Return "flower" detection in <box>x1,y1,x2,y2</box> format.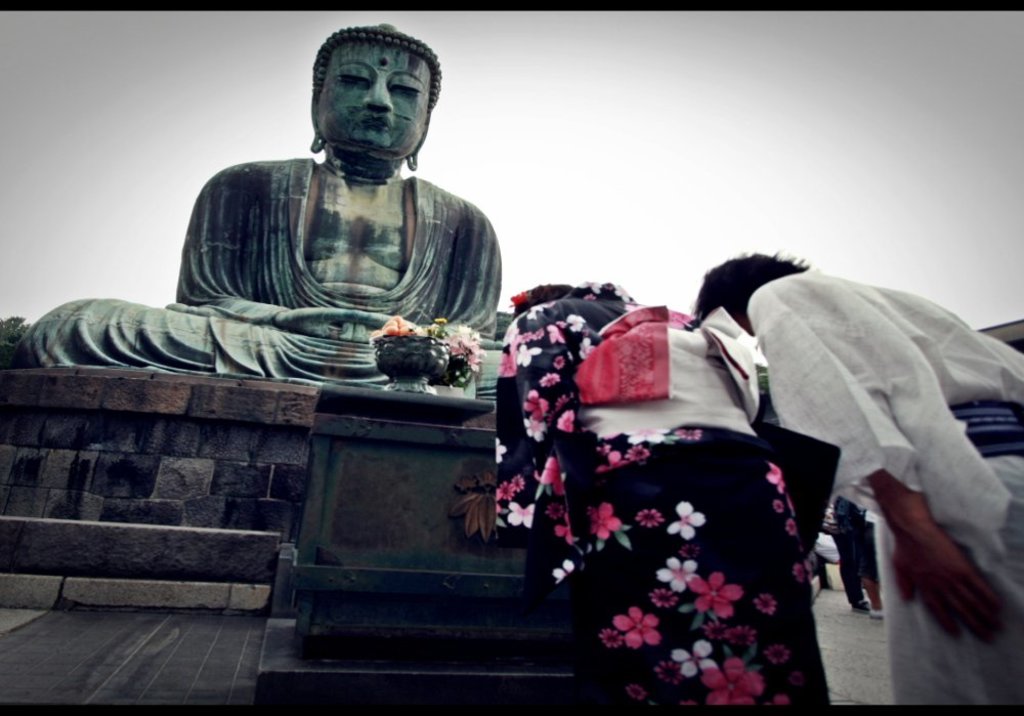
<box>628,426,674,448</box>.
